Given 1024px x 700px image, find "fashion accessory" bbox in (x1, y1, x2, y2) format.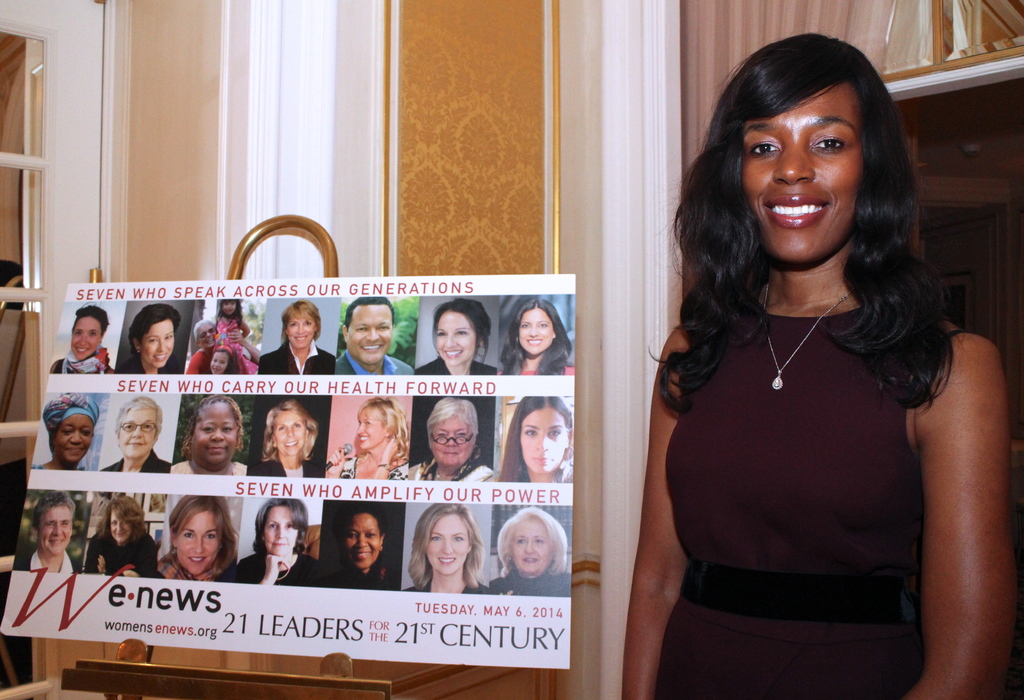
(182, 439, 195, 450).
